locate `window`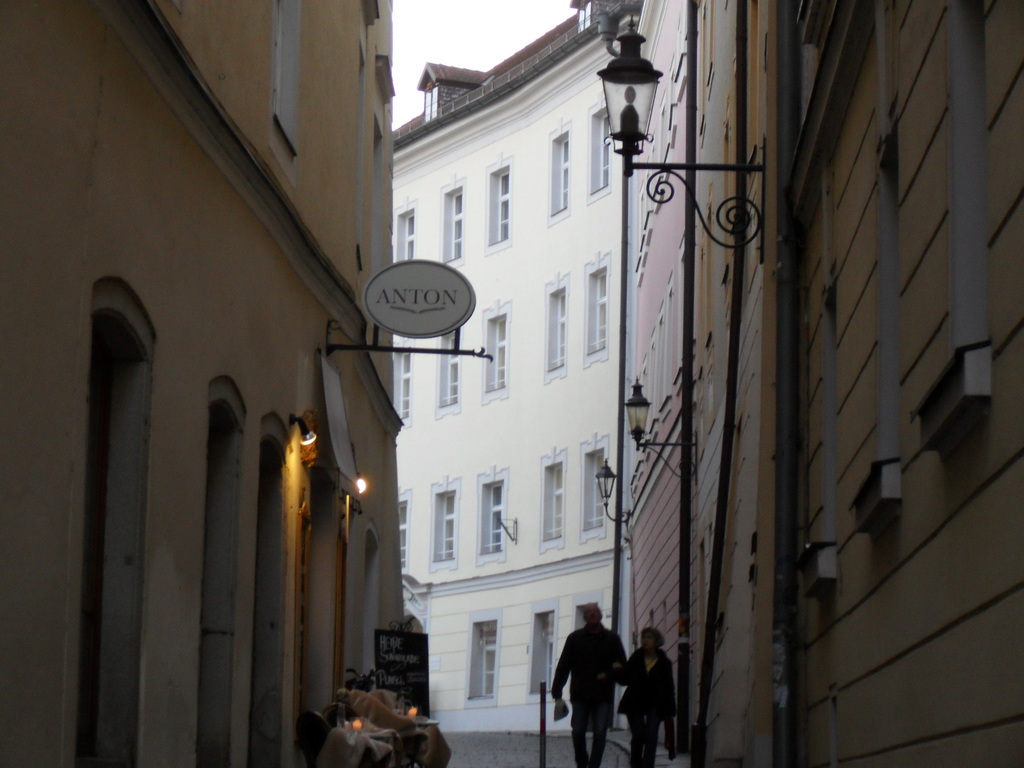
rect(397, 351, 413, 417)
